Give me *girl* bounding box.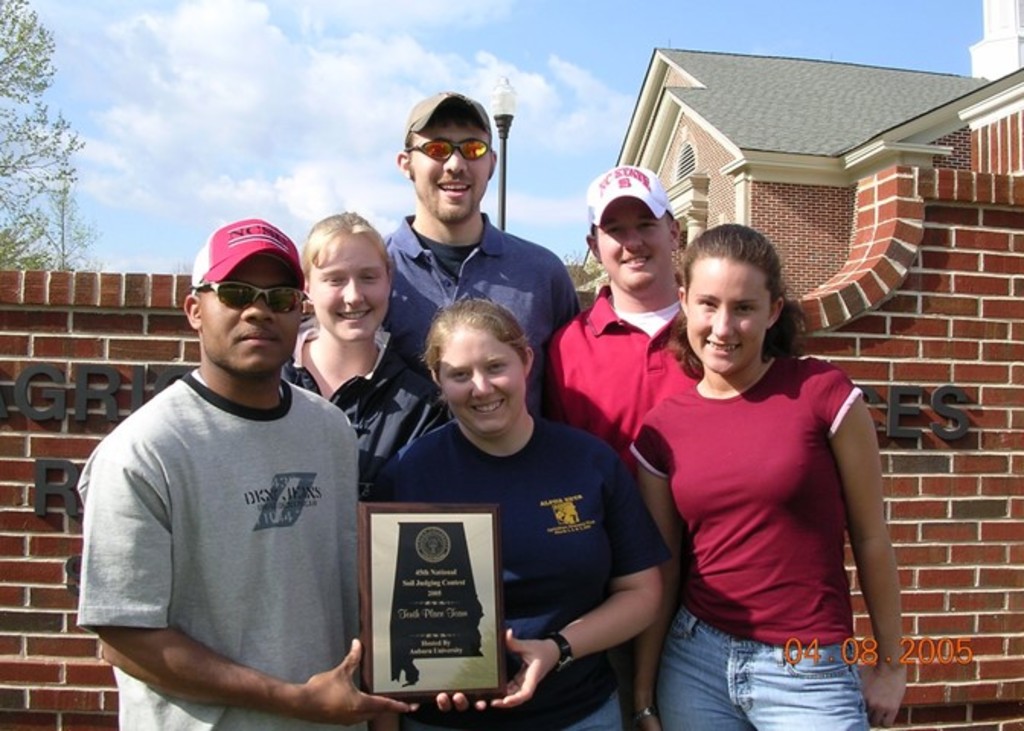
{"x1": 635, "y1": 219, "x2": 910, "y2": 729}.
